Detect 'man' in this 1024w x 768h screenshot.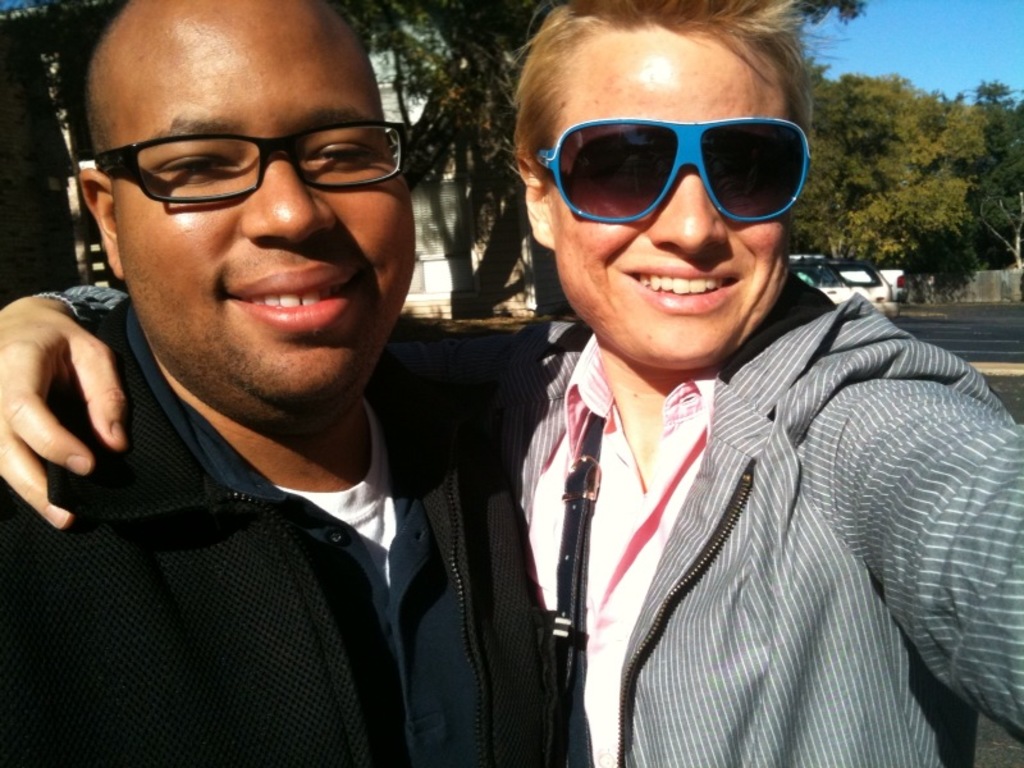
Detection: box=[1, 0, 1023, 767].
